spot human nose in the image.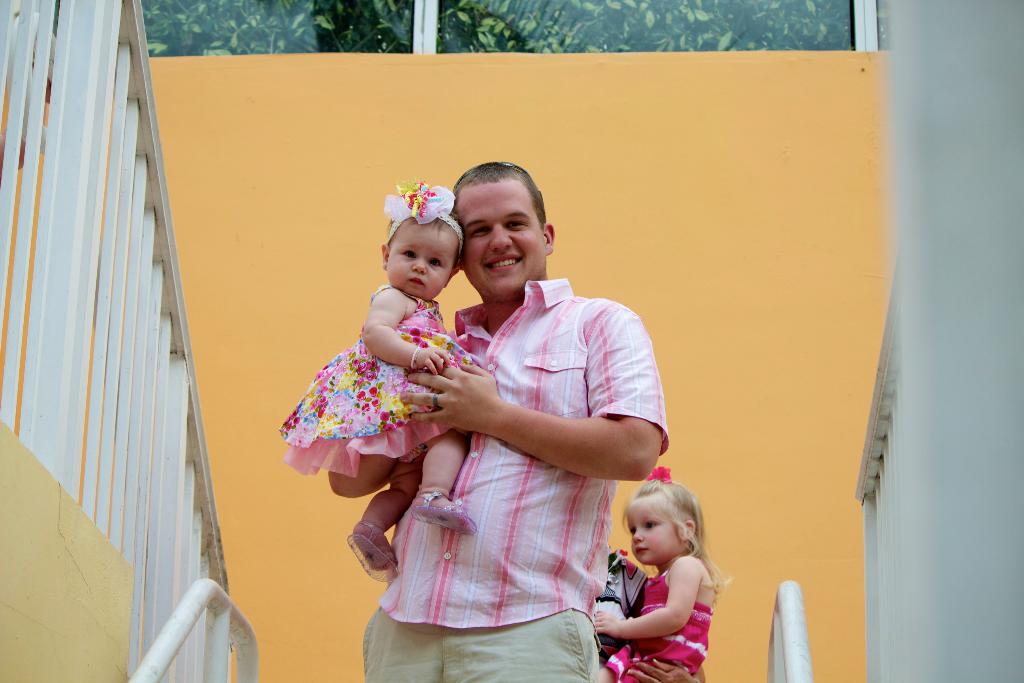
human nose found at [488,225,513,251].
